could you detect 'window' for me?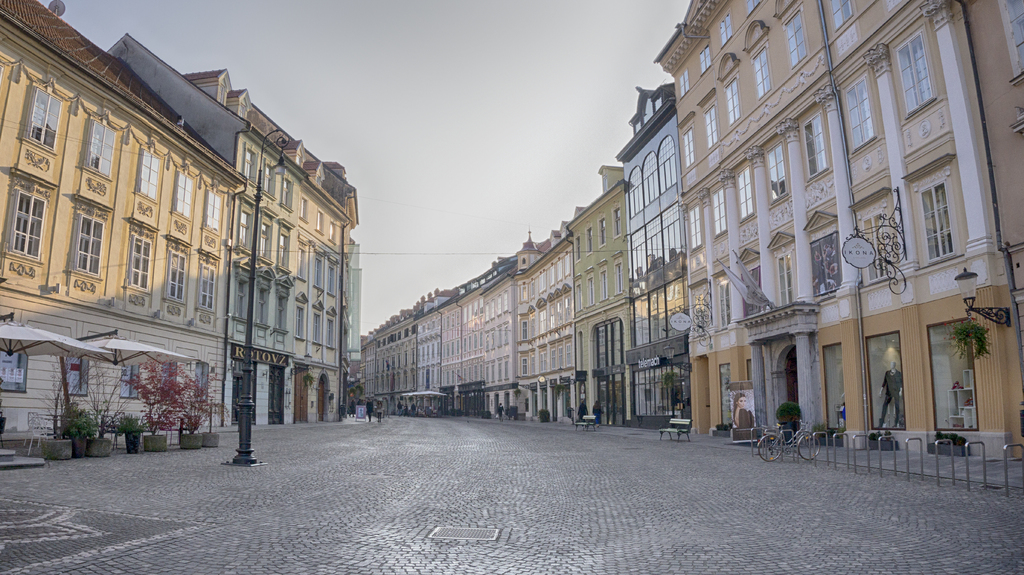
Detection result: box(799, 219, 842, 294).
